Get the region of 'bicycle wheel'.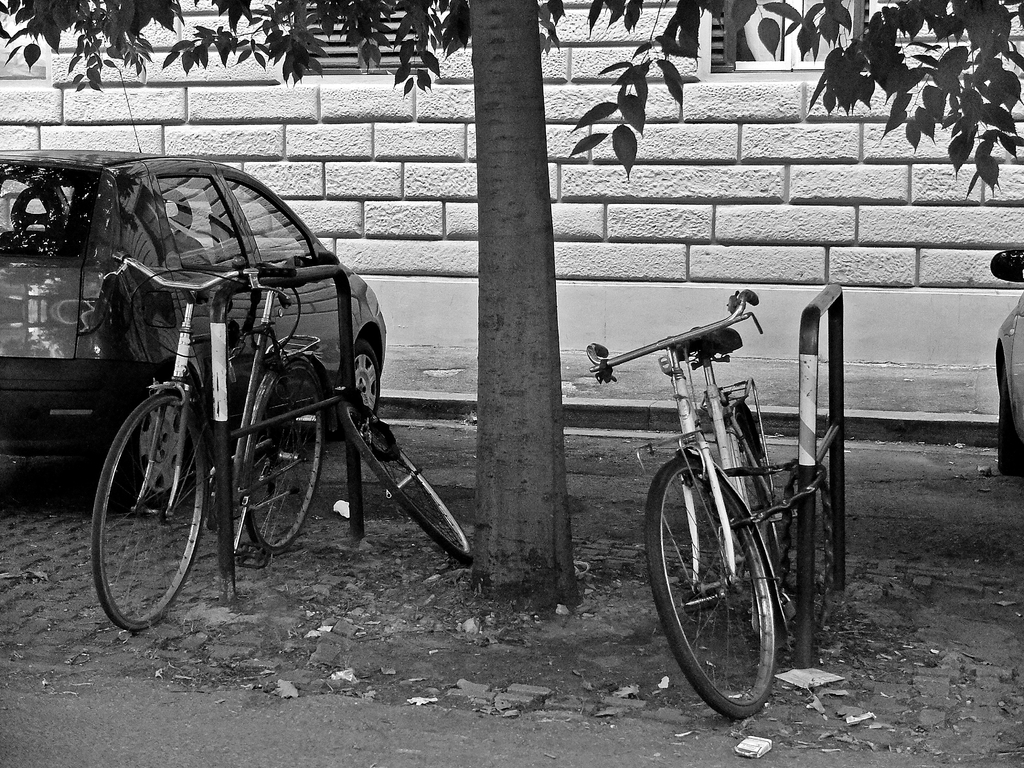
[x1=646, y1=446, x2=779, y2=720].
